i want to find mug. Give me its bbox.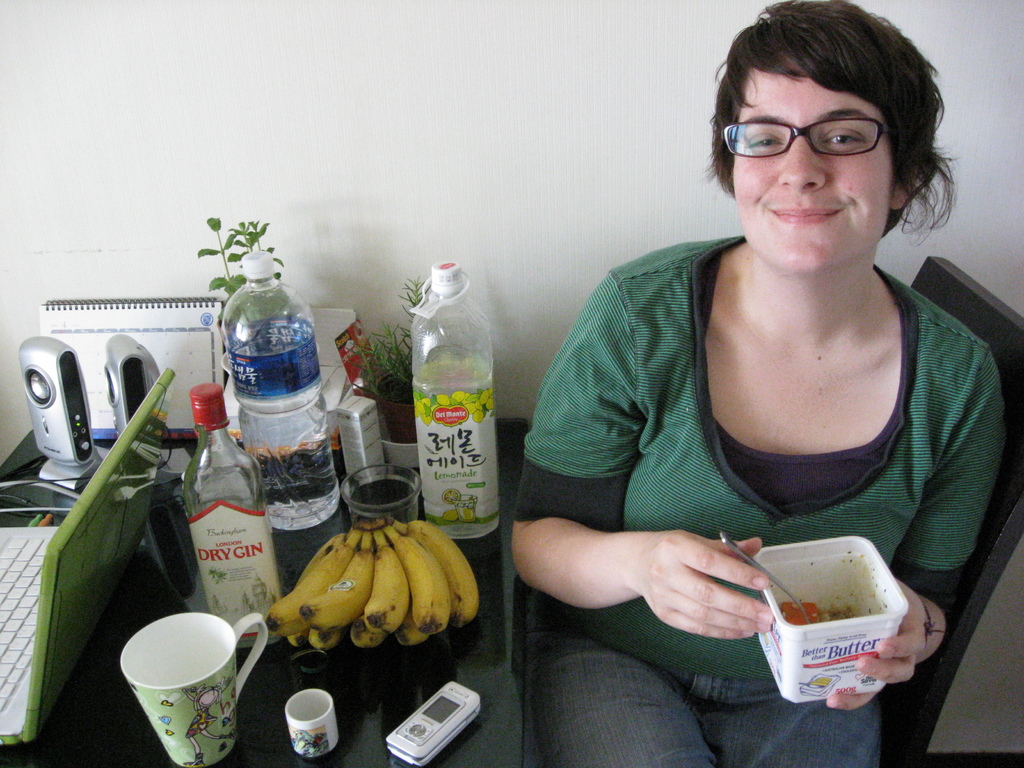
x1=118, y1=616, x2=267, y2=767.
